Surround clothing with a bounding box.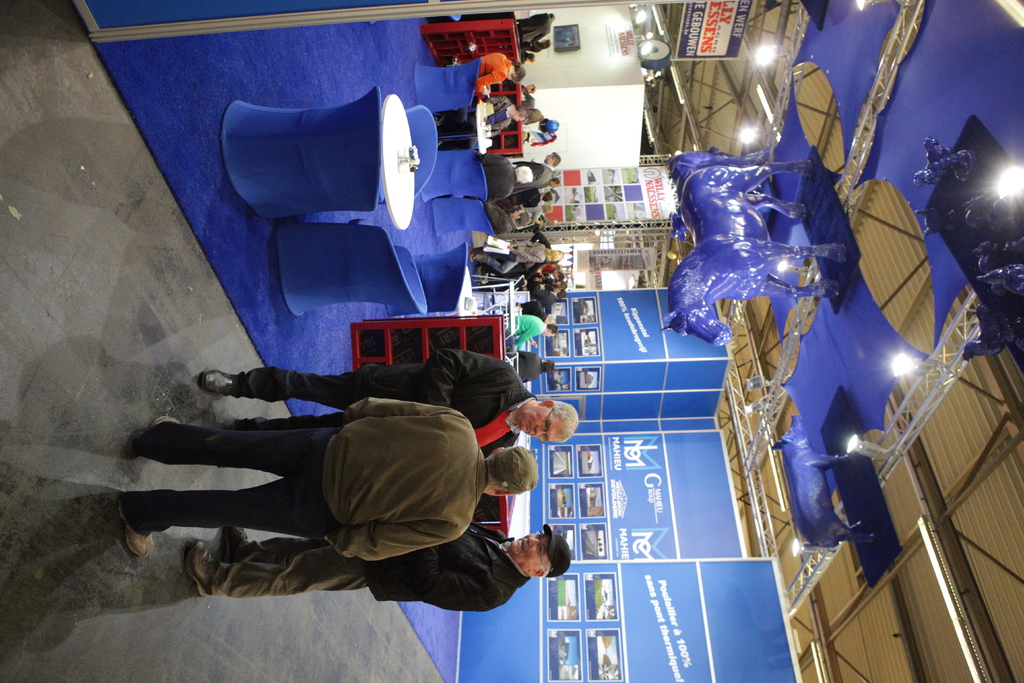
116:393:488:566.
